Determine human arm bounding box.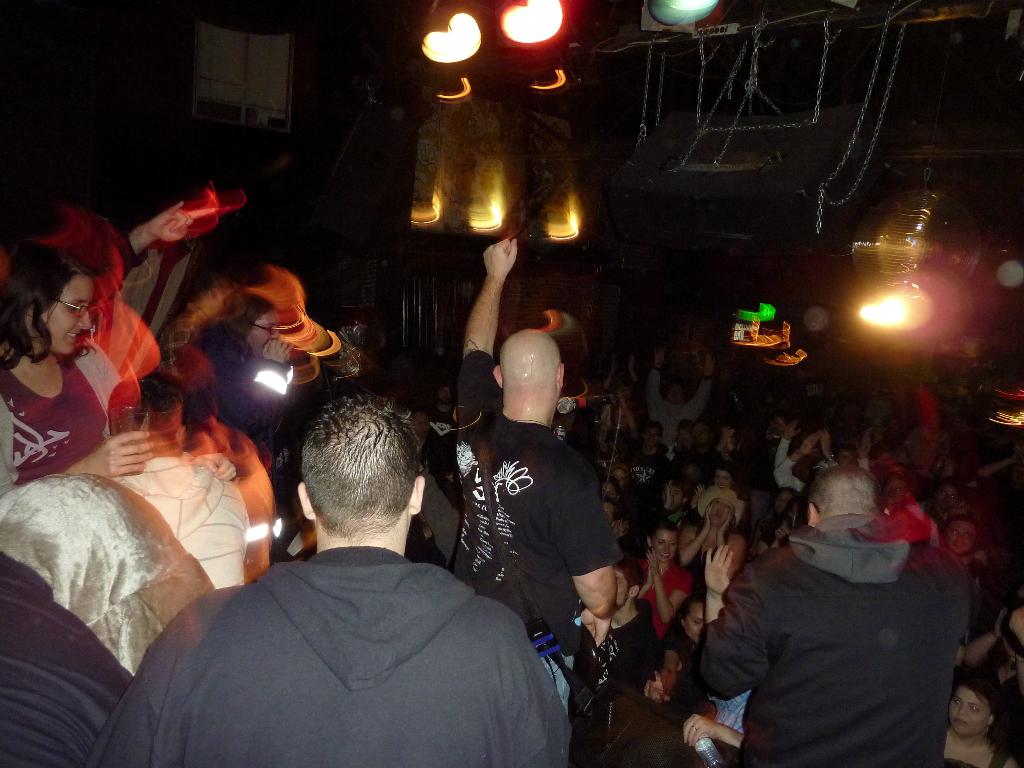
Determined: [left=769, top=431, right=817, bottom=495].
